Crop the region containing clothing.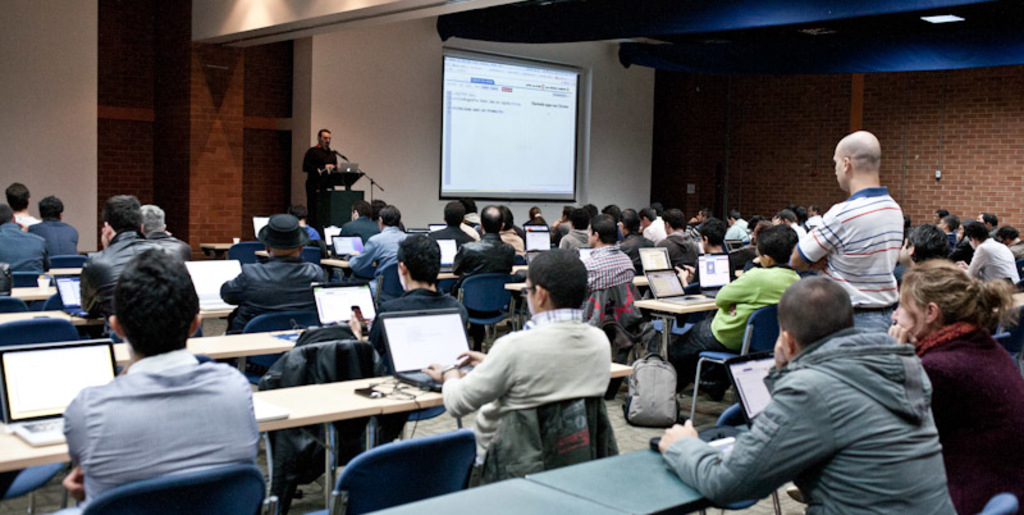
Crop region: 495/225/518/263.
